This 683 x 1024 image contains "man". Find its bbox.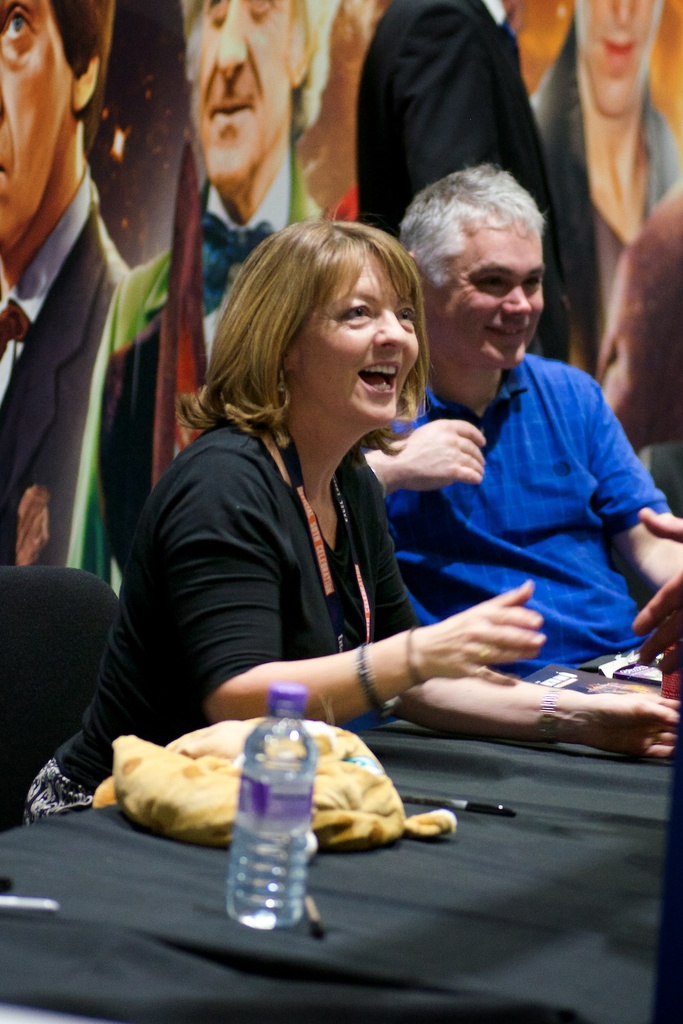
[x1=0, y1=0, x2=143, y2=570].
